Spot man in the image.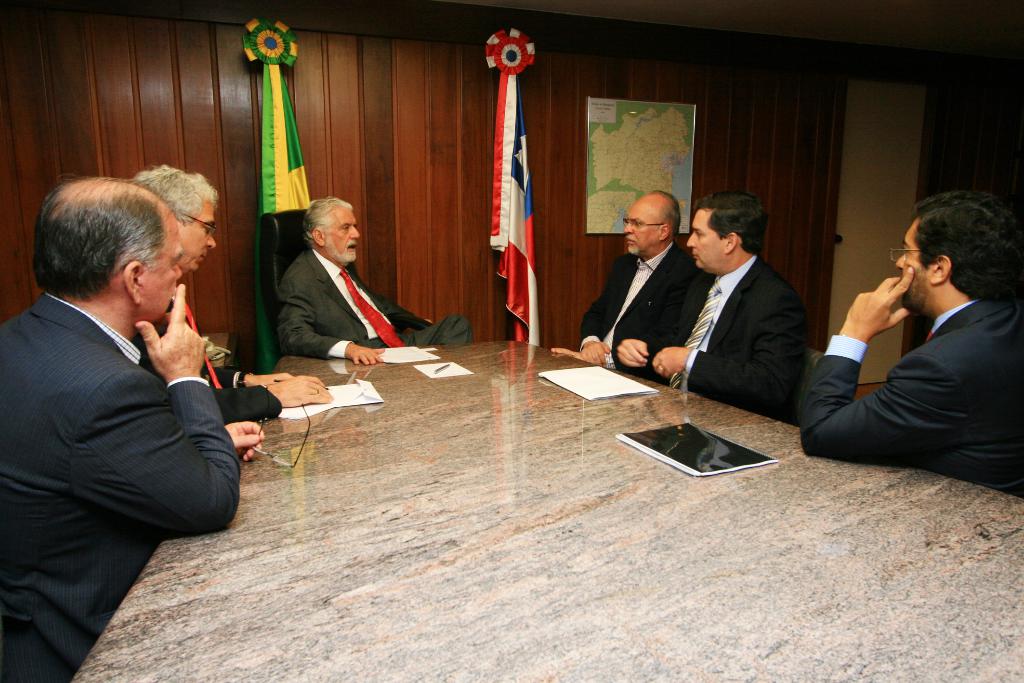
man found at box=[5, 145, 256, 657].
